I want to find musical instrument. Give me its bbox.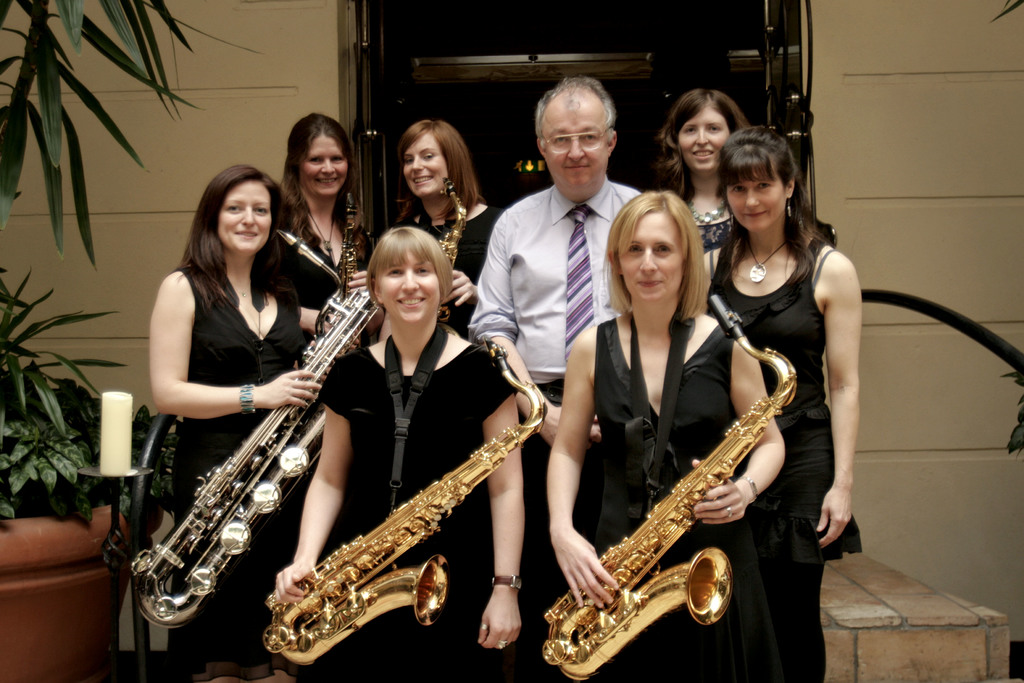
locate(120, 226, 396, 626).
